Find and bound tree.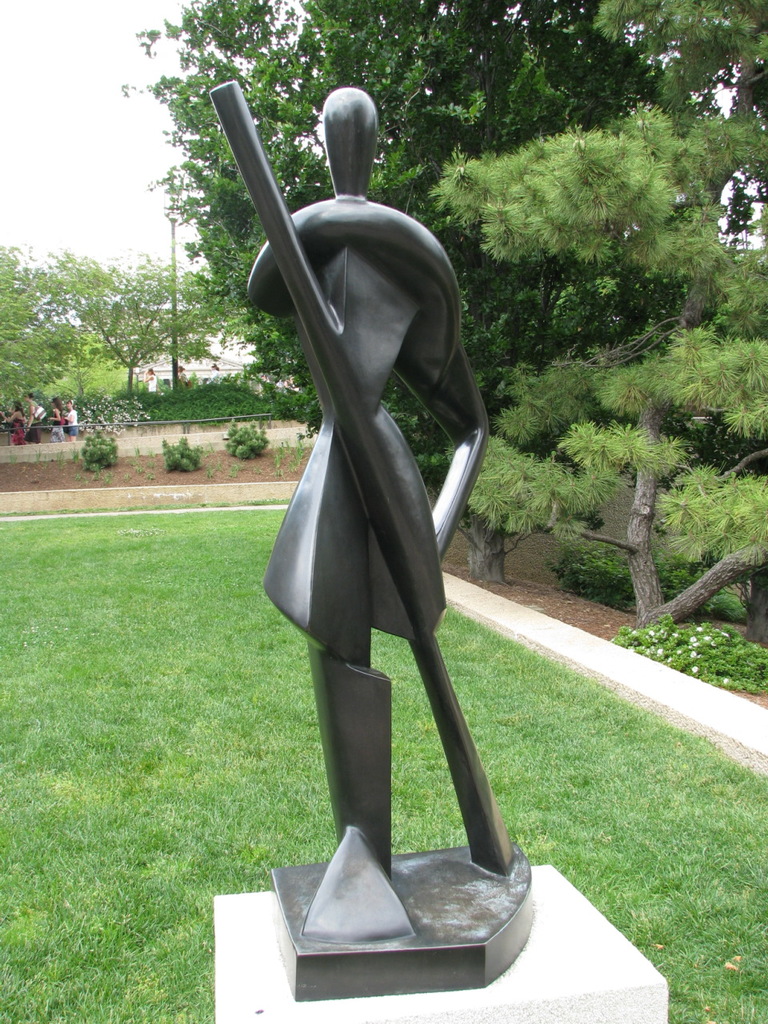
Bound: 107, 0, 681, 589.
